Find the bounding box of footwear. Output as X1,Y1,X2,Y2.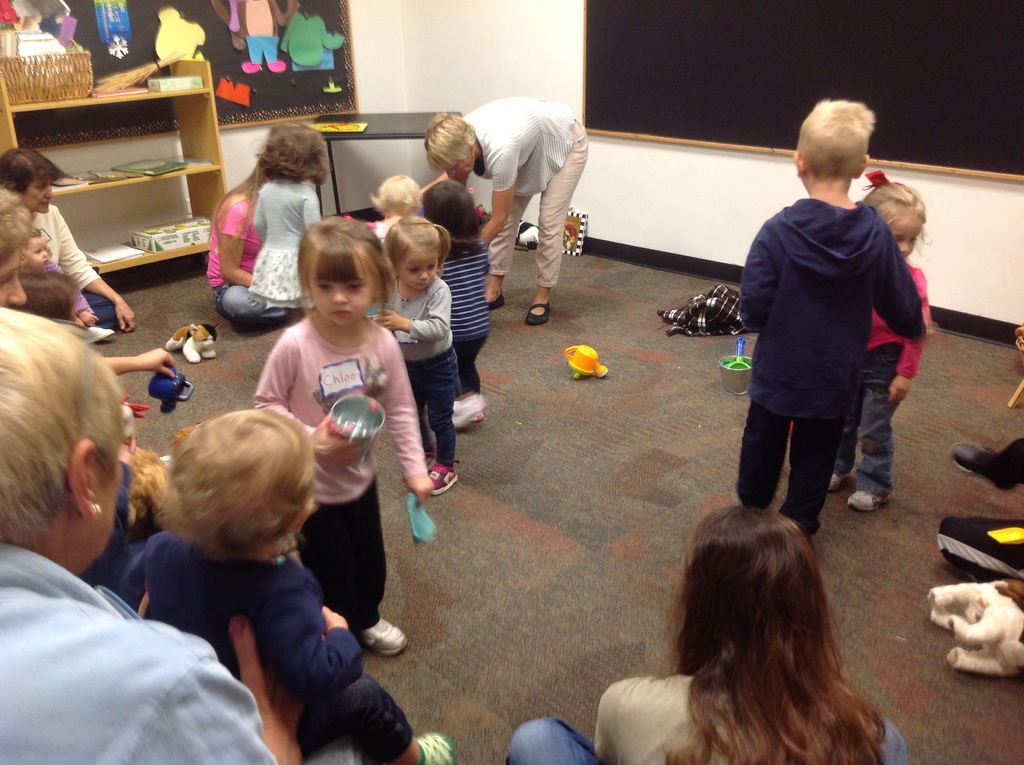
842,483,891,514.
